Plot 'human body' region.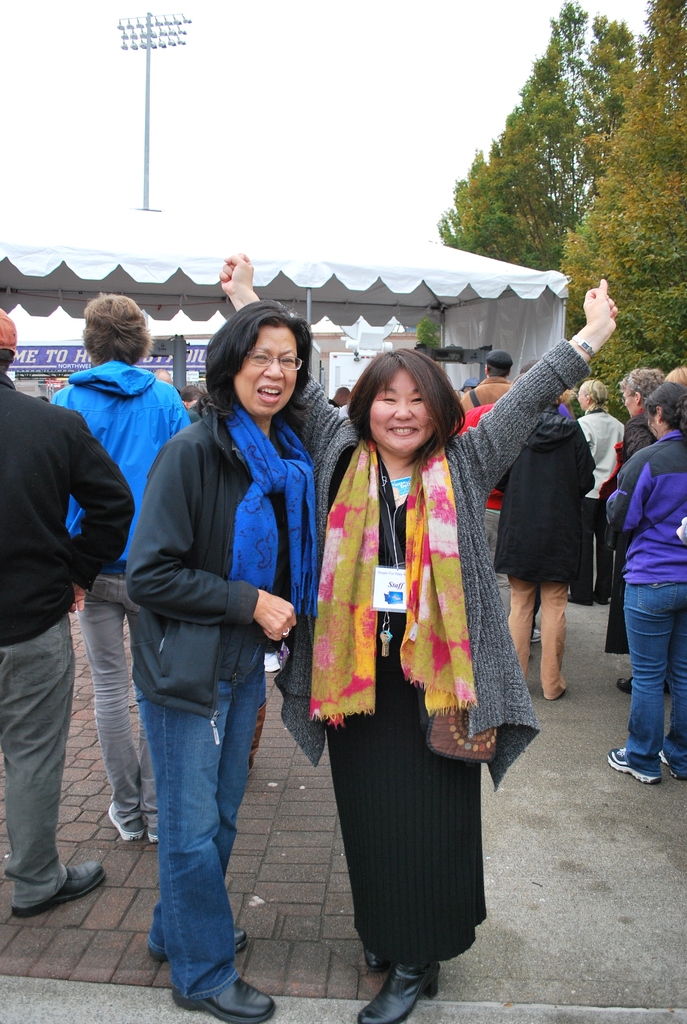
Plotted at x1=217, y1=250, x2=623, y2=1023.
